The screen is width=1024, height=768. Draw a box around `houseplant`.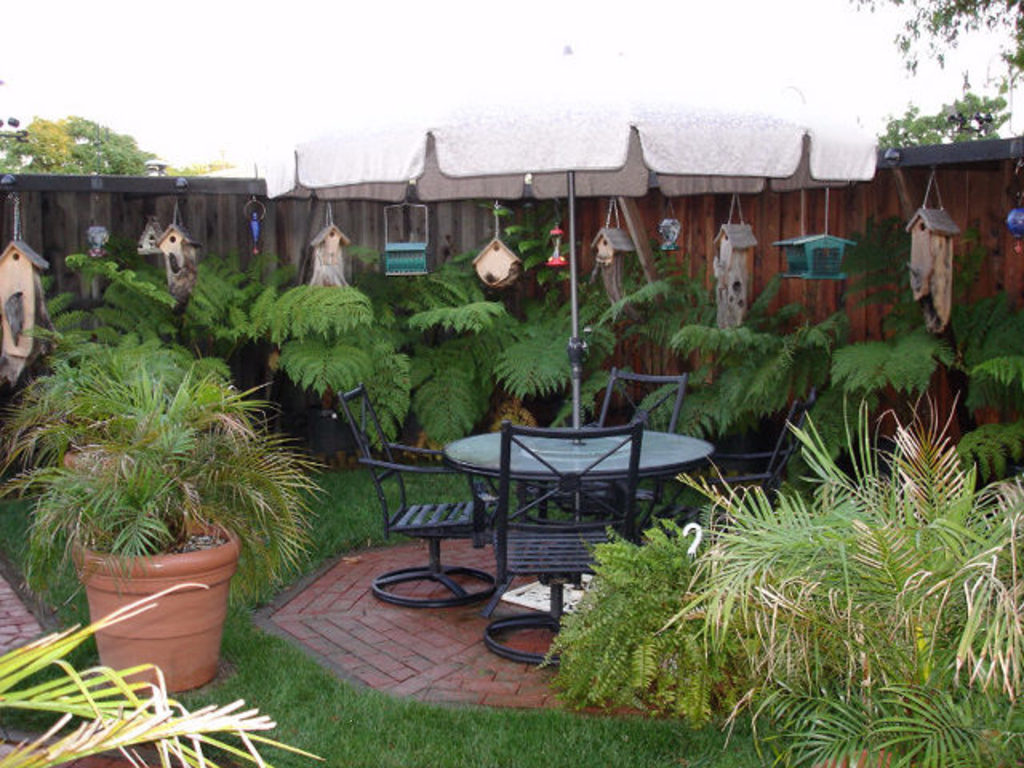
BBox(654, 387, 1022, 766).
